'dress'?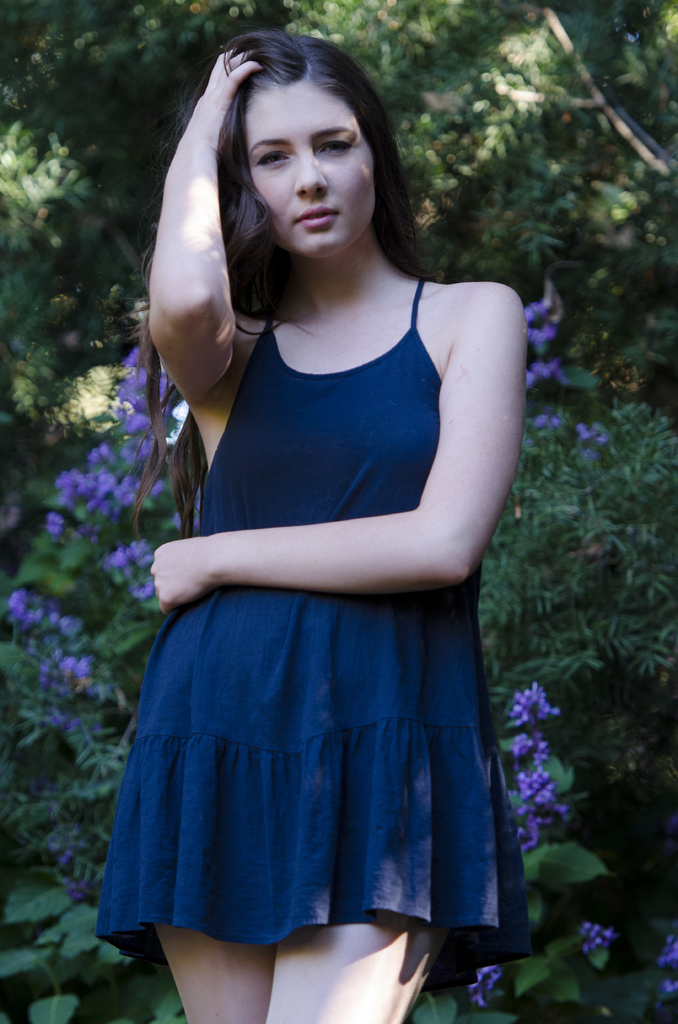
97, 278, 531, 987
